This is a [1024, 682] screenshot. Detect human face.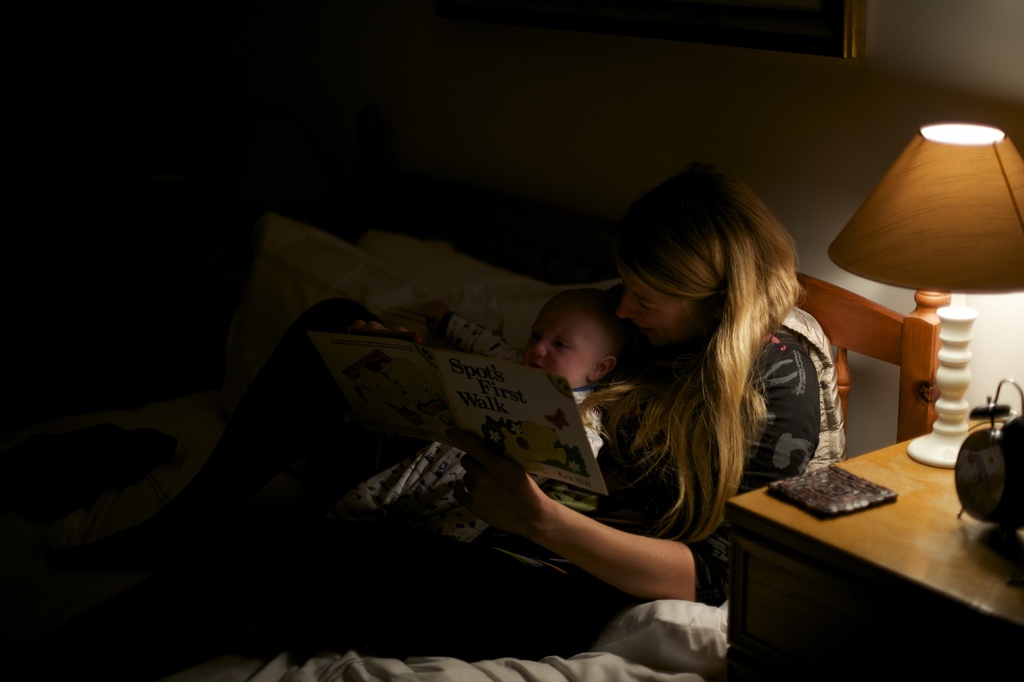
<bbox>621, 276, 695, 343</bbox>.
